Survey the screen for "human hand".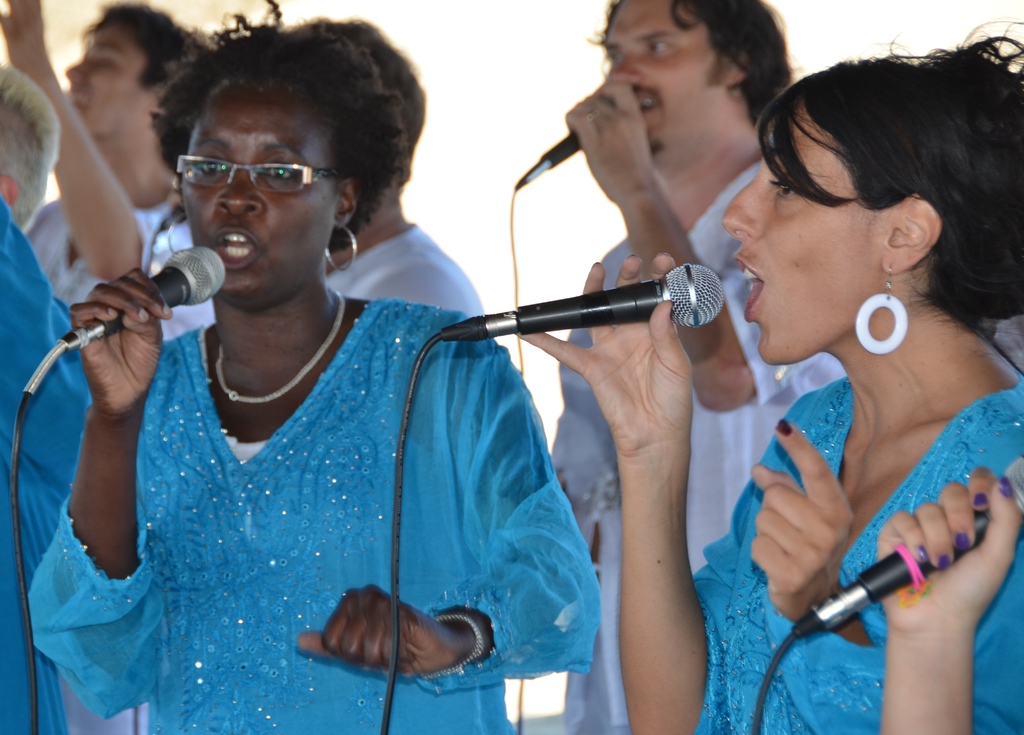
Survey found: [750,415,861,622].
